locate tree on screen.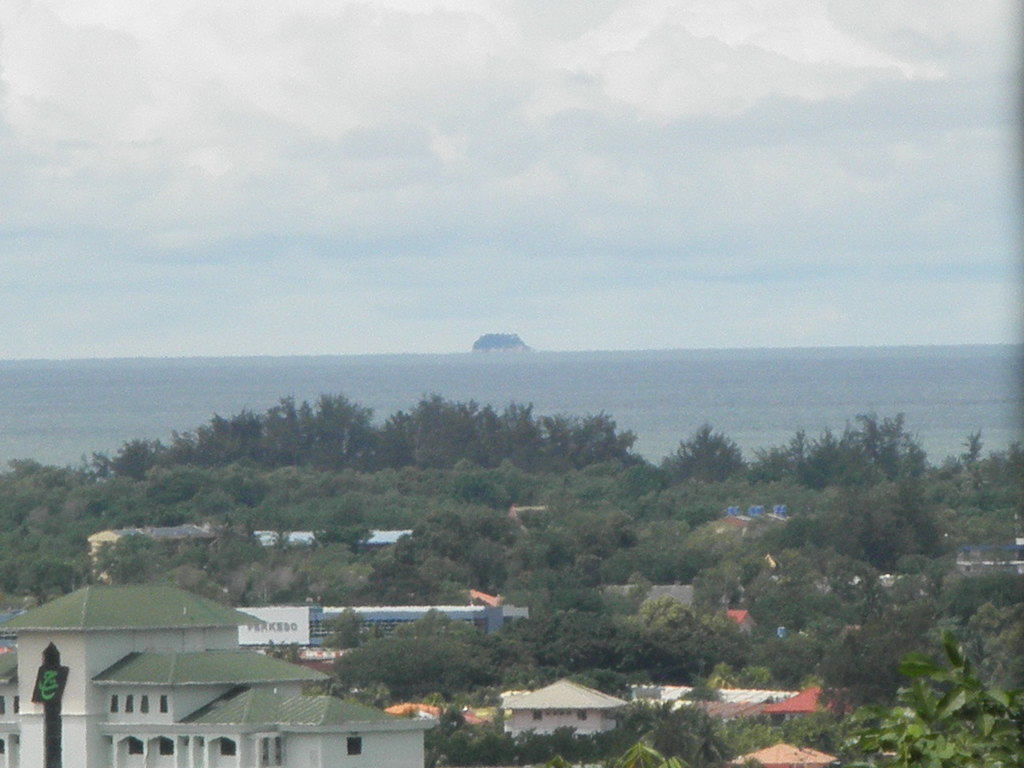
On screen at [834, 629, 1021, 767].
